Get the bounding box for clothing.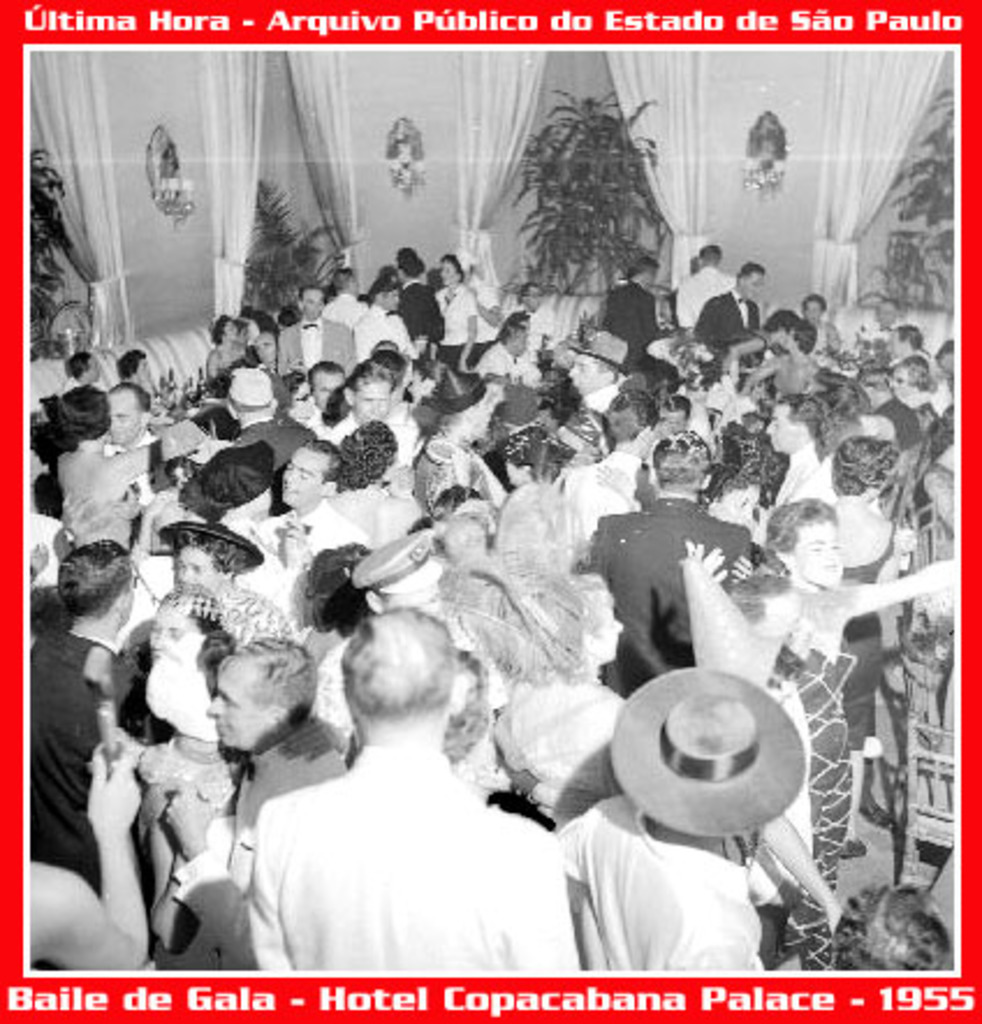
crop(162, 848, 269, 985).
